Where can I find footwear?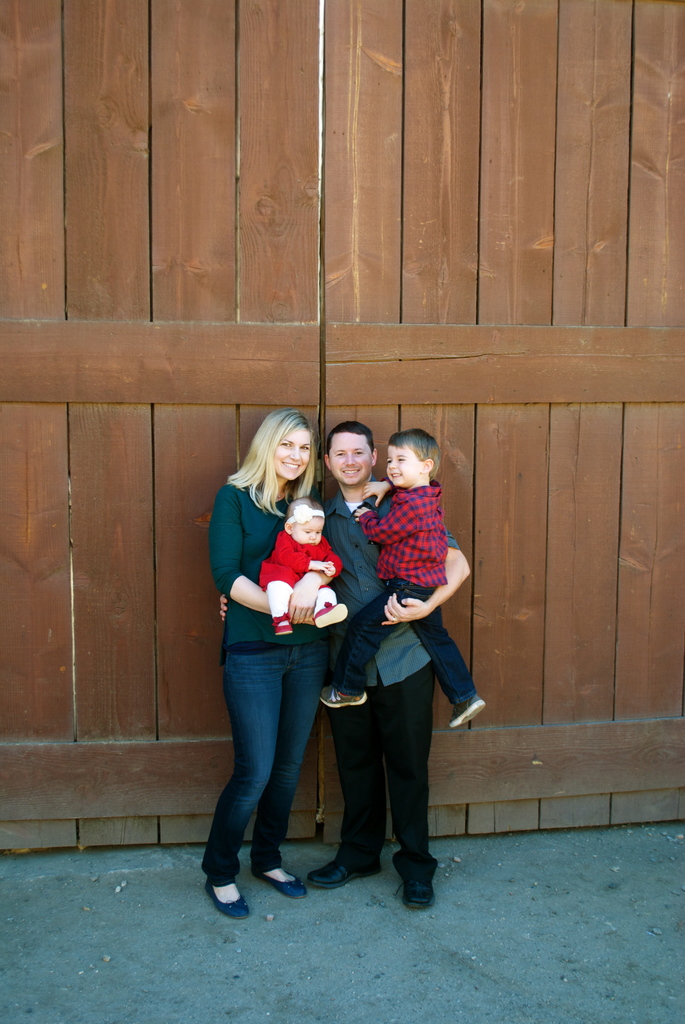
You can find it at region(271, 610, 294, 636).
